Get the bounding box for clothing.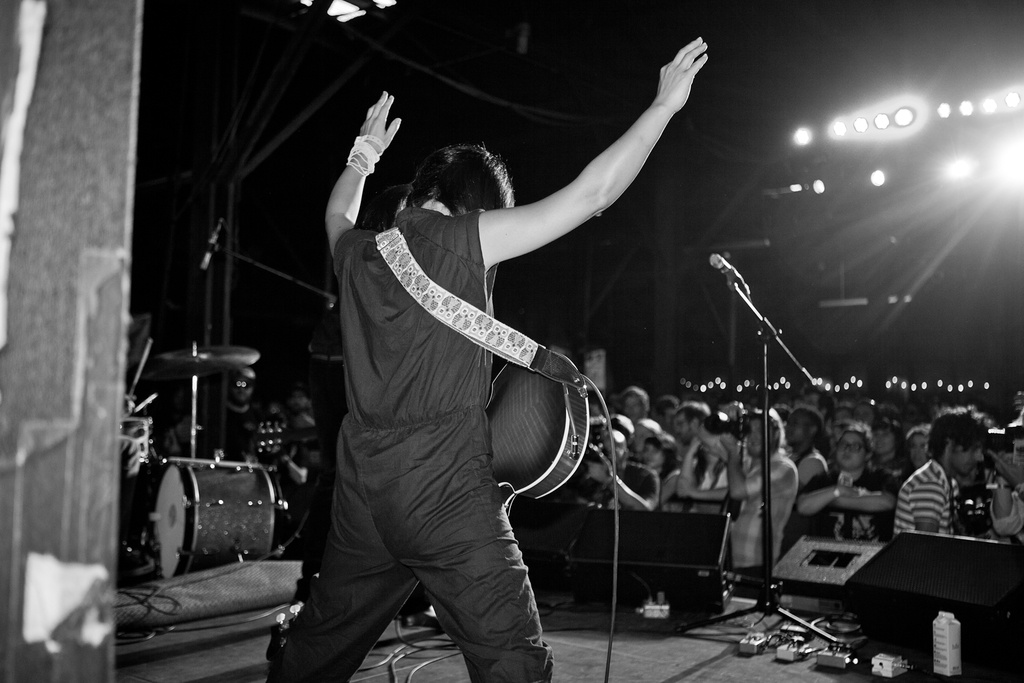
x1=991 y1=487 x2=1023 y2=541.
